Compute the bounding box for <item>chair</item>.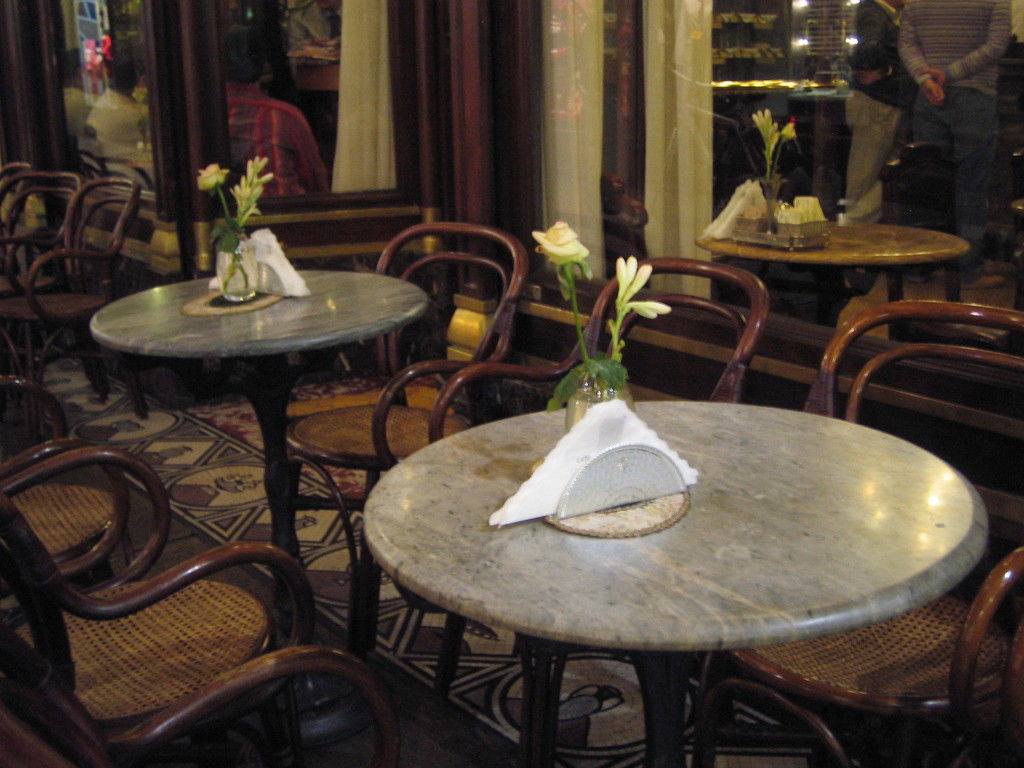
(0, 618, 403, 767).
